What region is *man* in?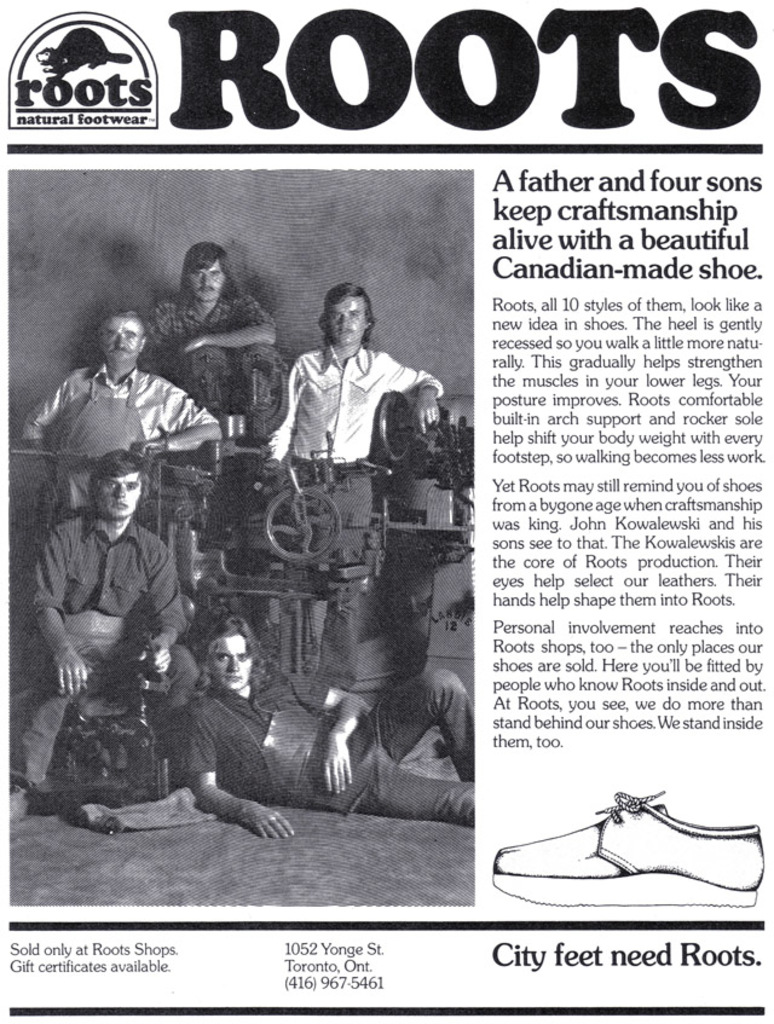
<box>236,278,444,679</box>.
